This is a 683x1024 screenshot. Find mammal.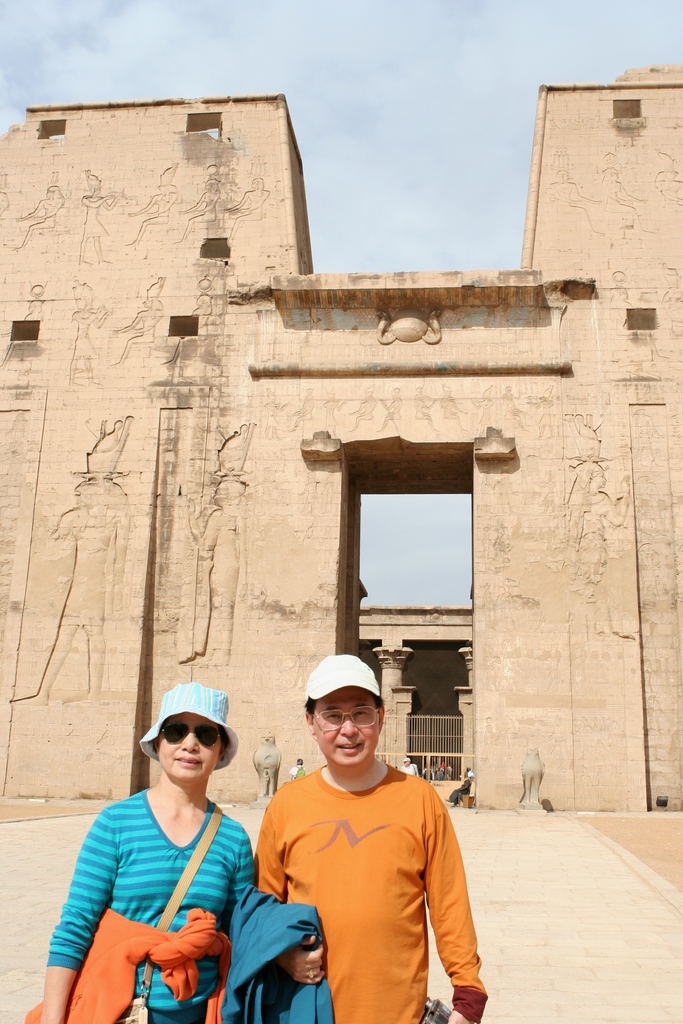
Bounding box: detection(653, 147, 682, 203).
